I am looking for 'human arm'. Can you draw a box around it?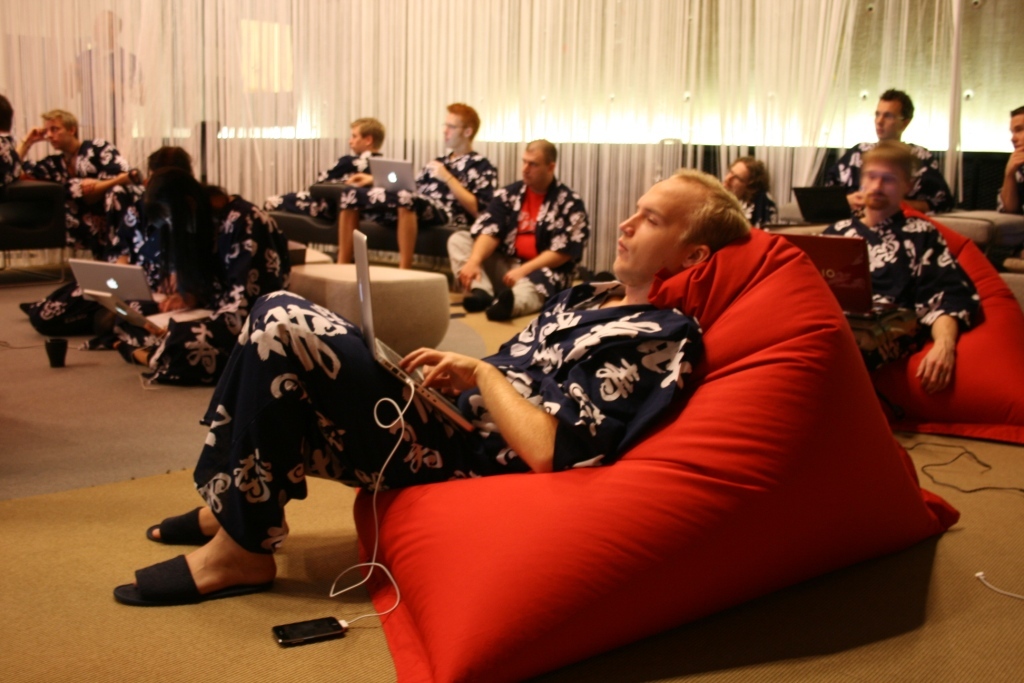
Sure, the bounding box is [396, 325, 700, 479].
